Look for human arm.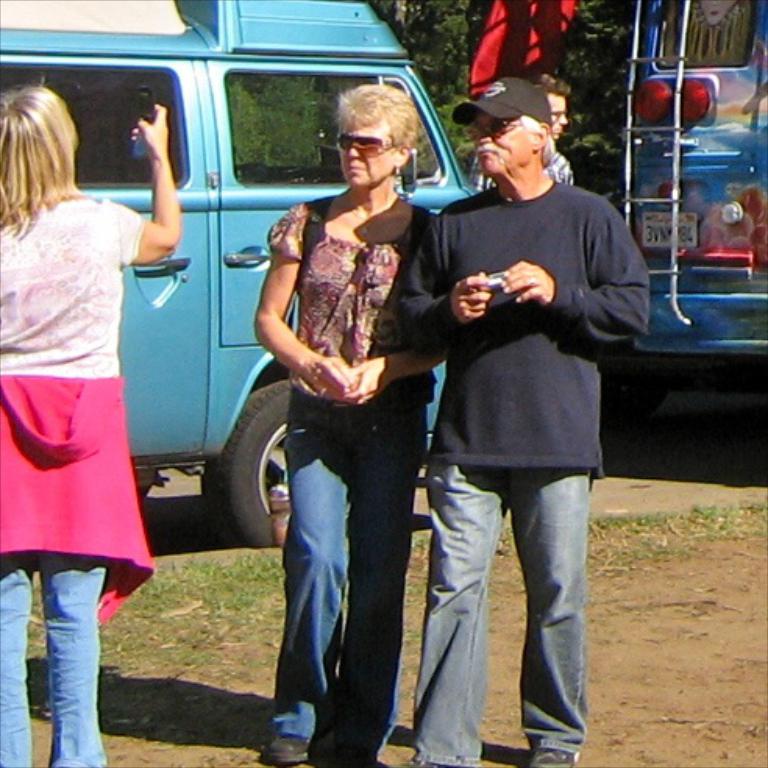
Found: Rect(390, 212, 495, 350).
